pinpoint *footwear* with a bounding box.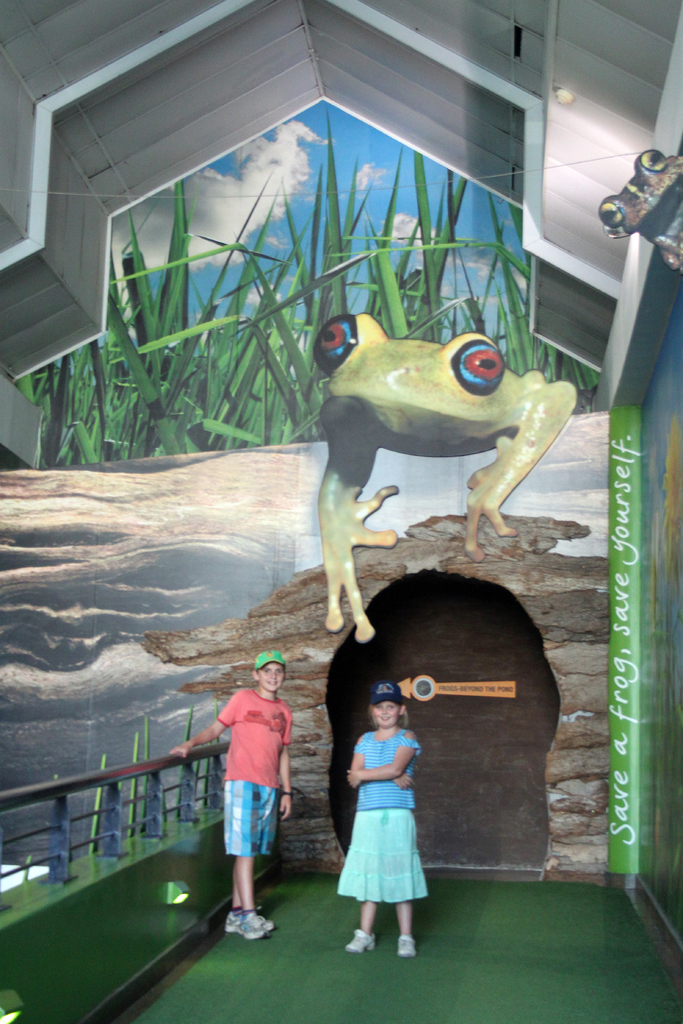
select_region(347, 931, 380, 956).
